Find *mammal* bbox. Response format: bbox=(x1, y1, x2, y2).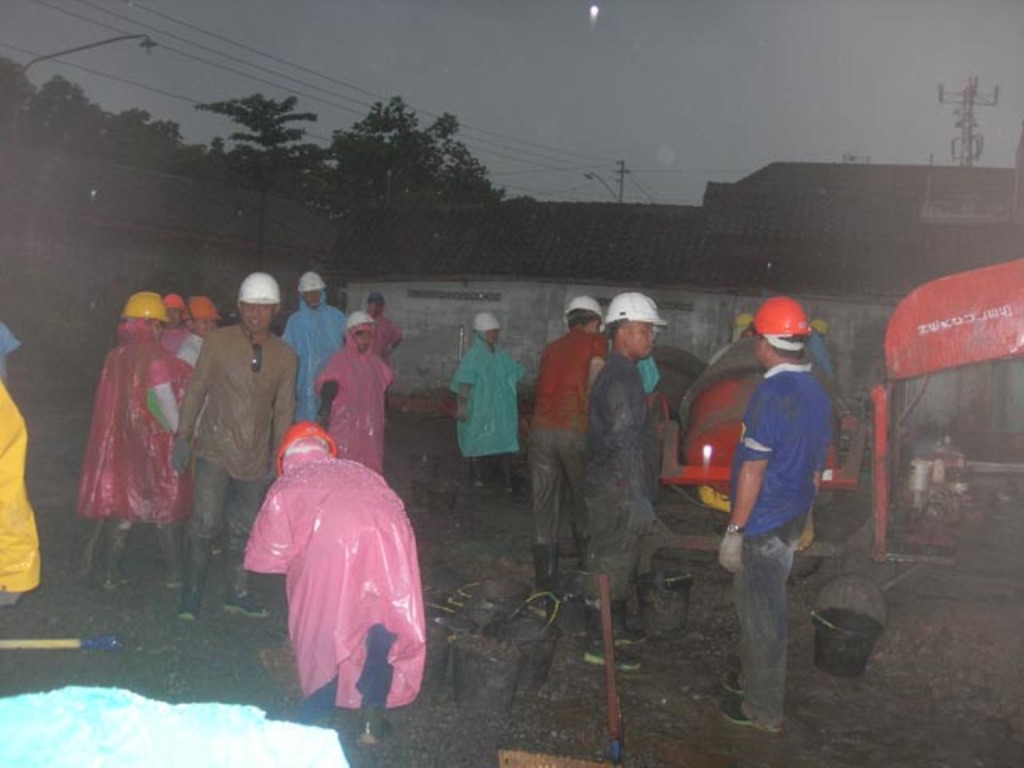
bbox=(94, 291, 194, 586).
